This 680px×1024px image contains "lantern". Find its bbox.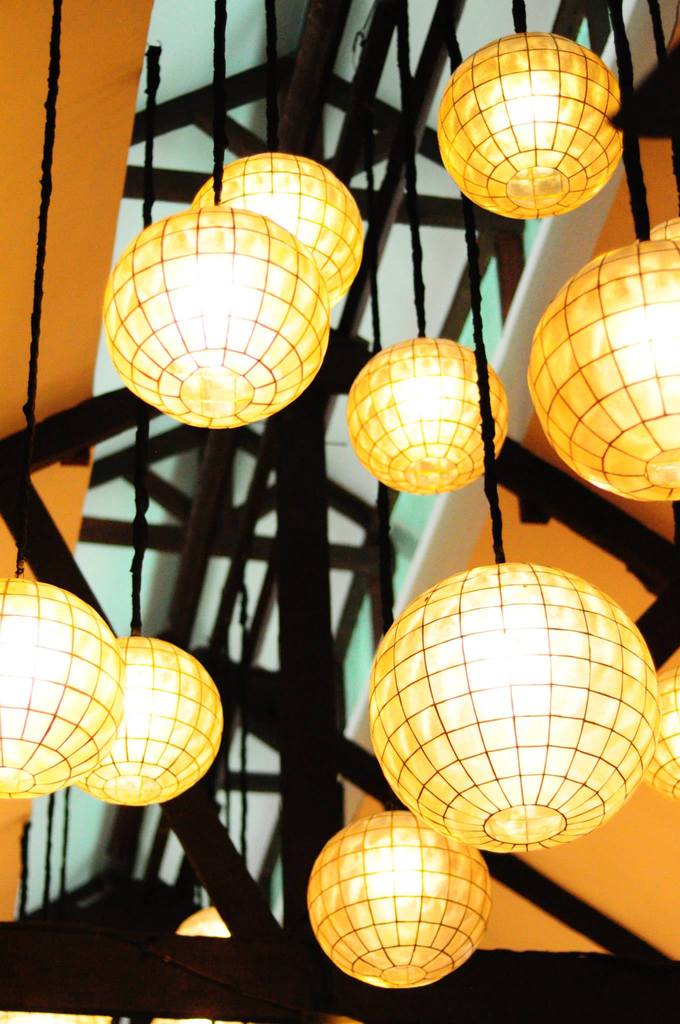
371 562 659 860.
